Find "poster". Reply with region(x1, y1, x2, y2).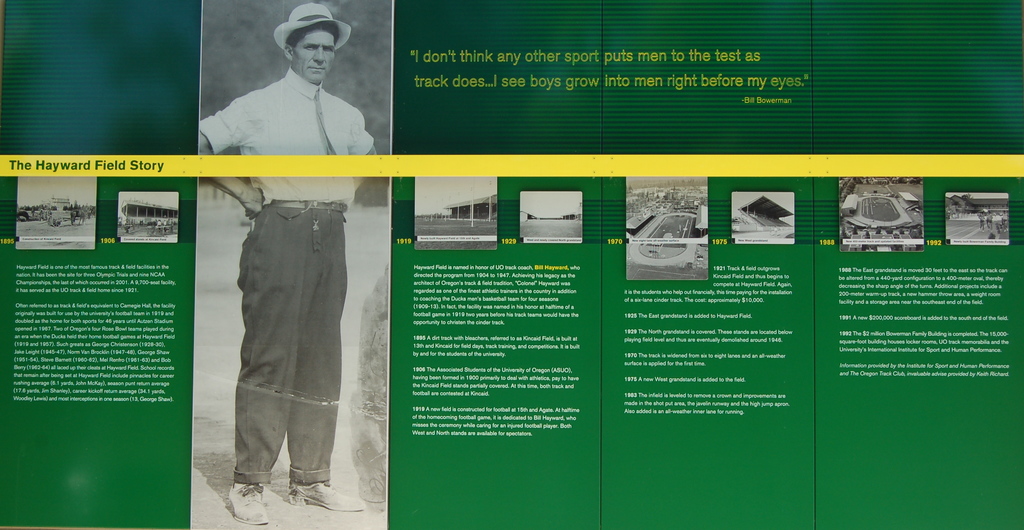
region(0, 0, 1023, 527).
